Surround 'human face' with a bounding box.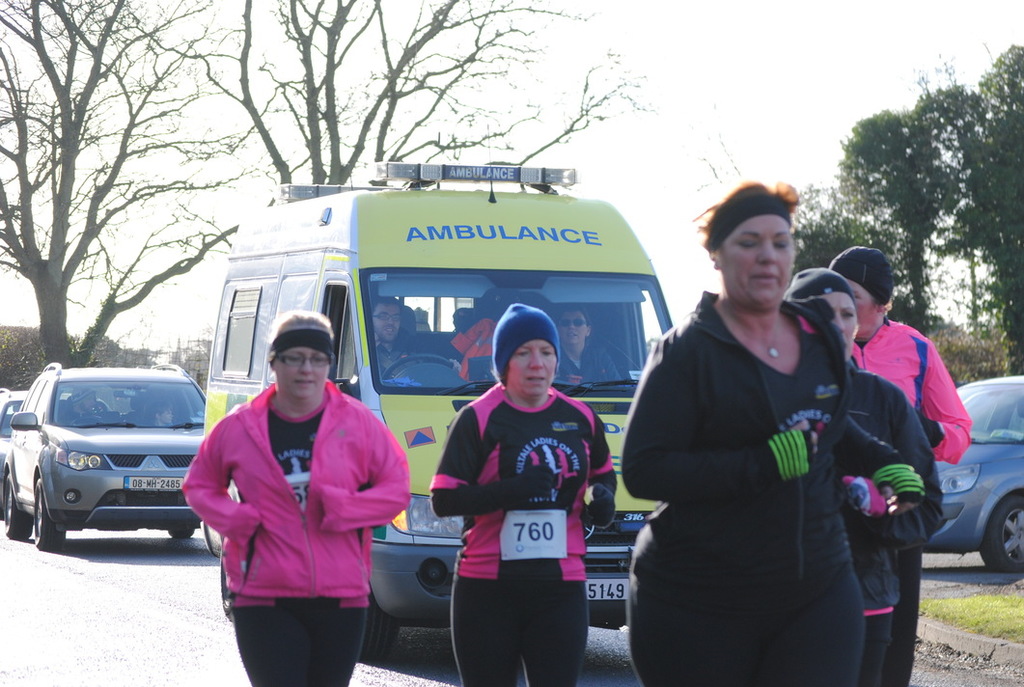
x1=374 y1=304 x2=403 y2=340.
